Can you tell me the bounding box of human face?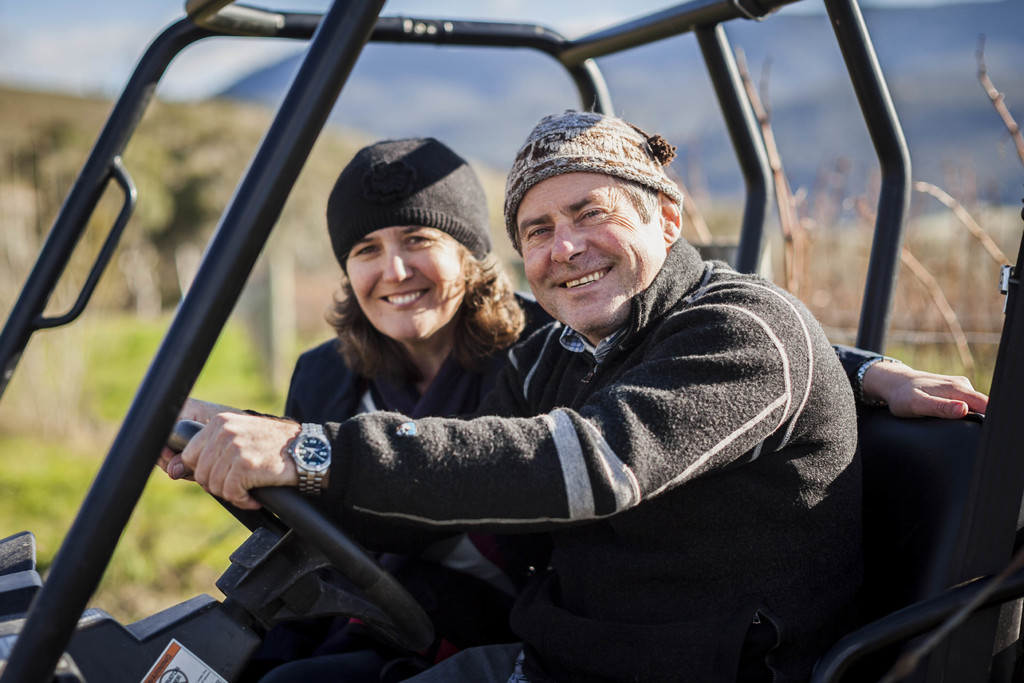
BBox(345, 227, 459, 342).
